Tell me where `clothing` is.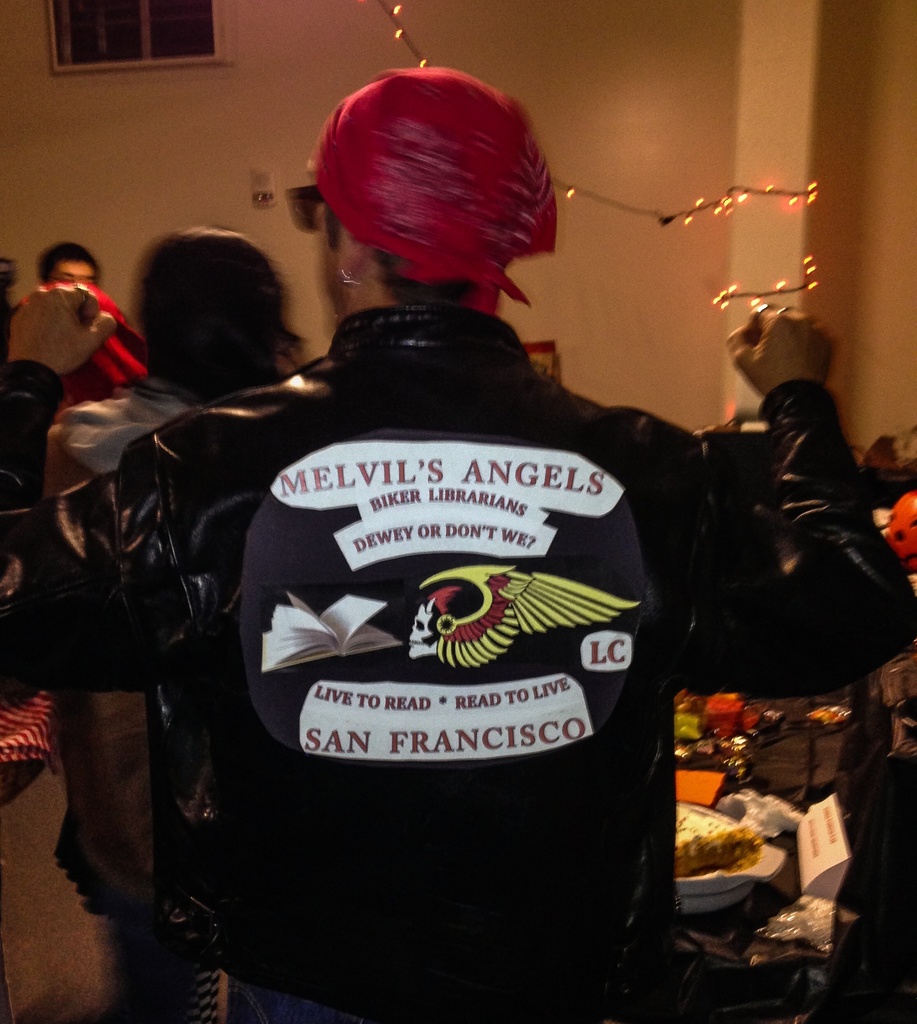
`clothing` is at (38, 372, 196, 918).
